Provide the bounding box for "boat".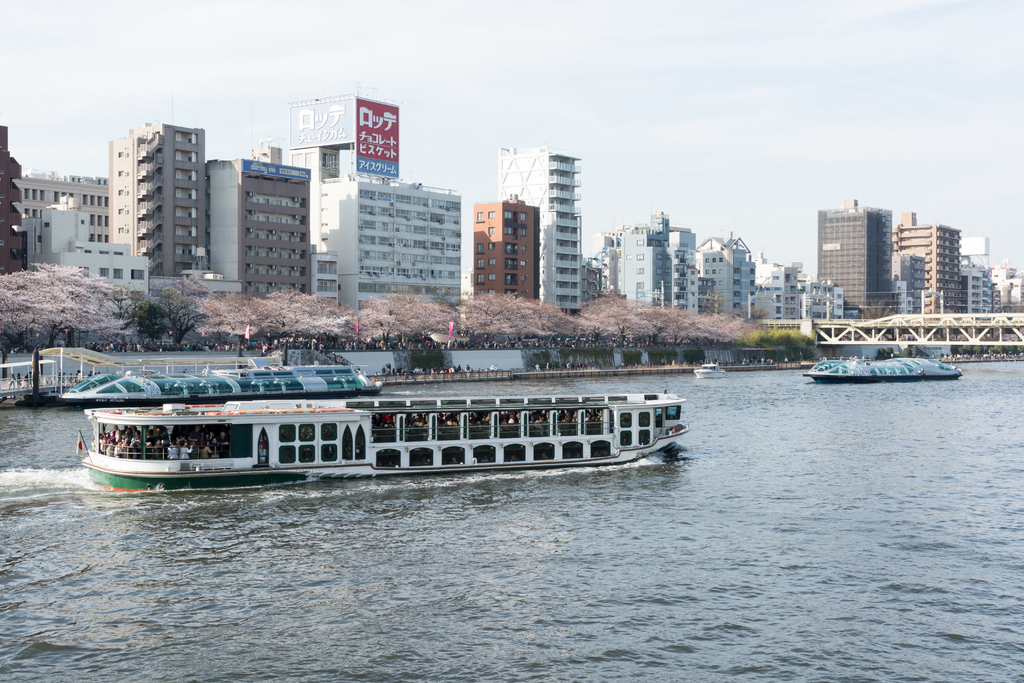
58:365:385:409.
